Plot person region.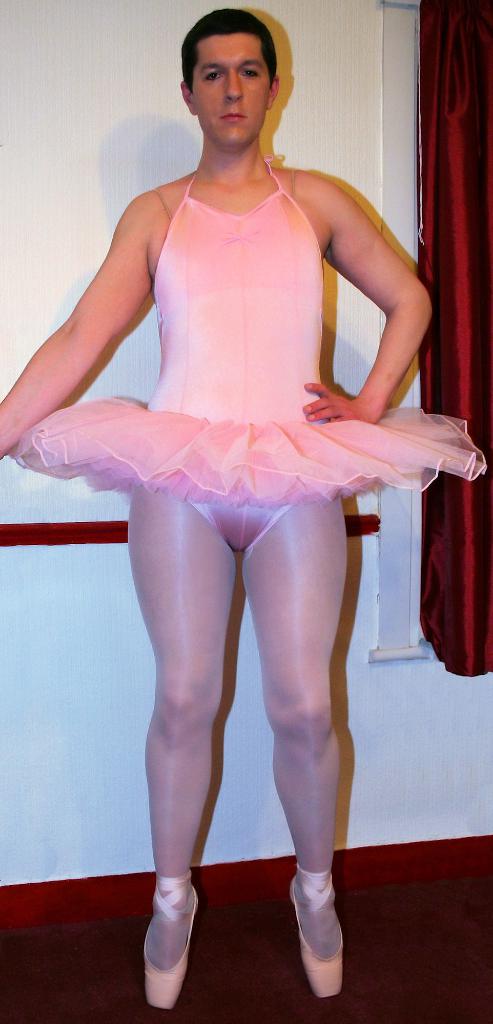
Plotted at rect(0, 12, 430, 1012).
